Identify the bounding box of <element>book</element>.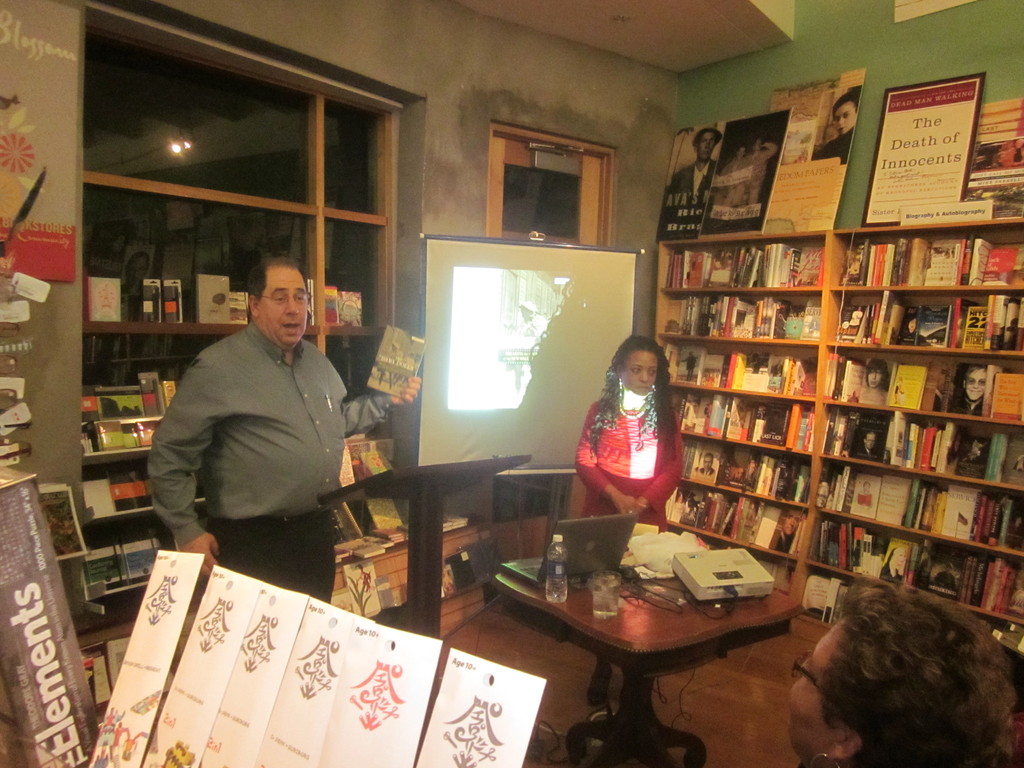
crop(367, 319, 426, 388).
